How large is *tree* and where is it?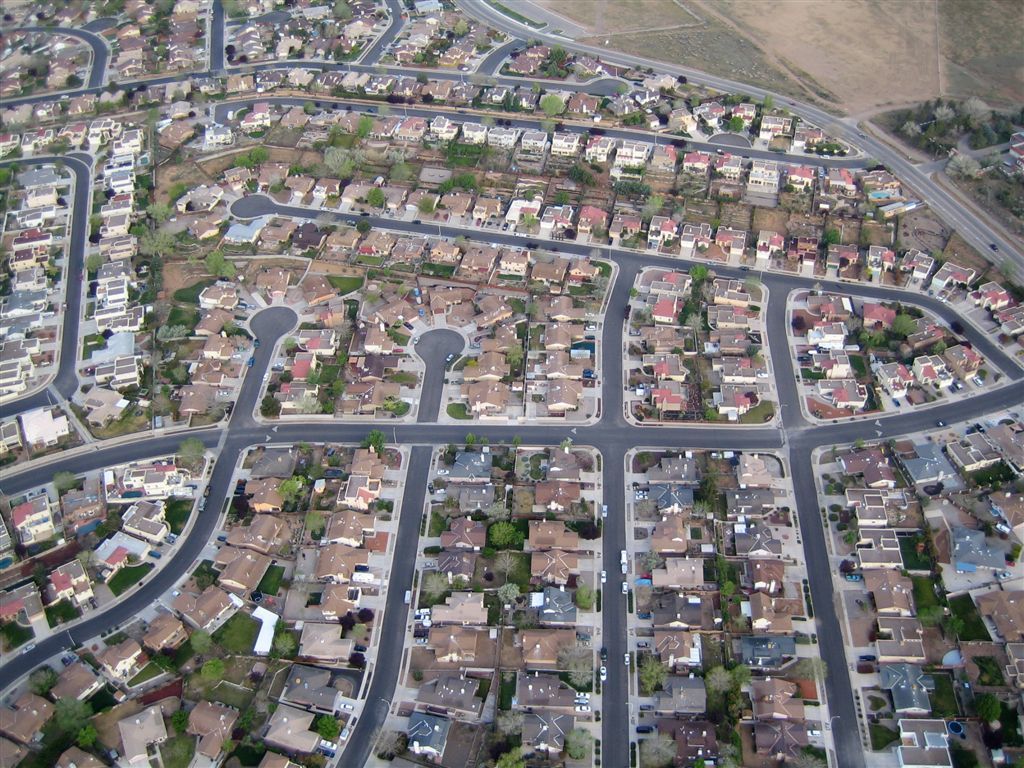
Bounding box: 274, 475, 308, 507.
